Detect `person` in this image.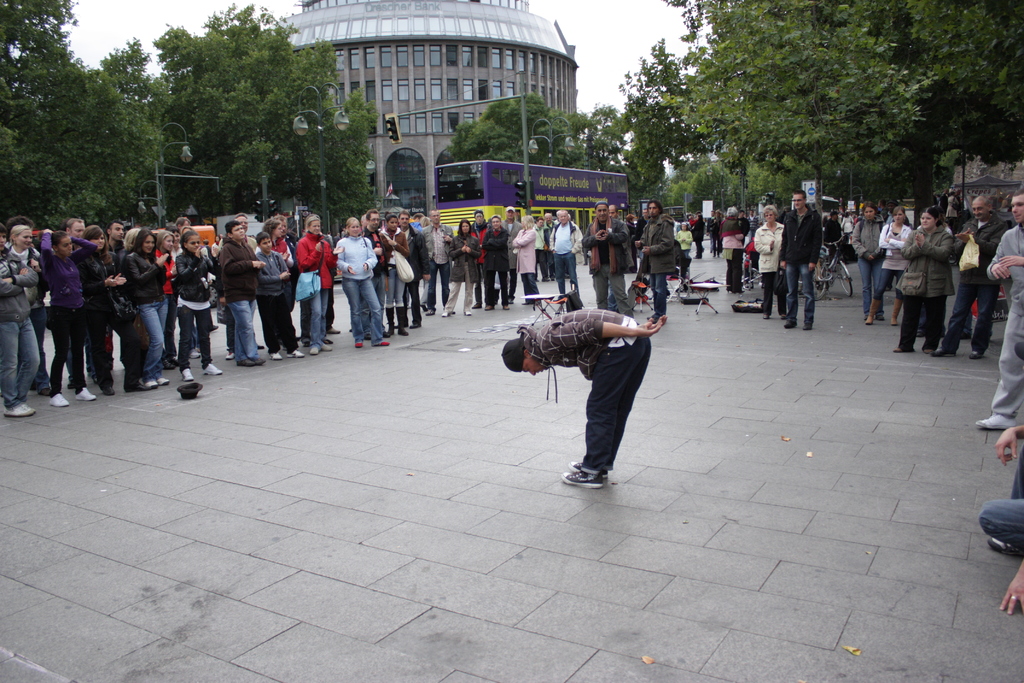
Detection: l=0, t=219, r=49, b=422.
